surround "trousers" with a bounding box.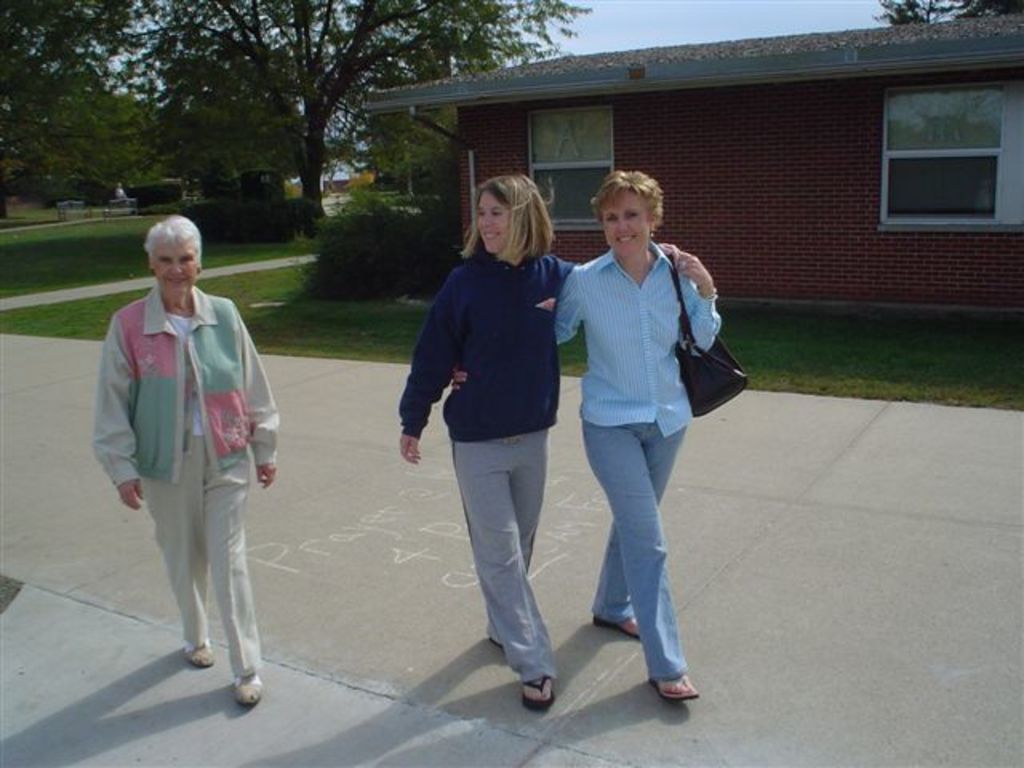
{"x1": 450, "y1": 430, "x2": 557, "y2": 686}.
